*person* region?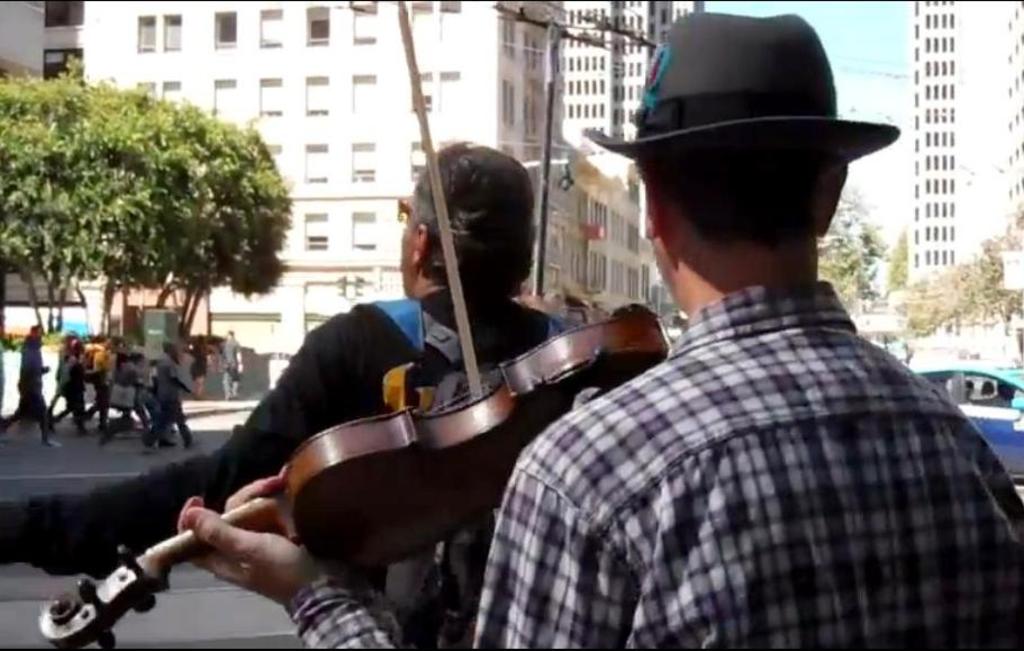
<box>179,135,568,650</box>
